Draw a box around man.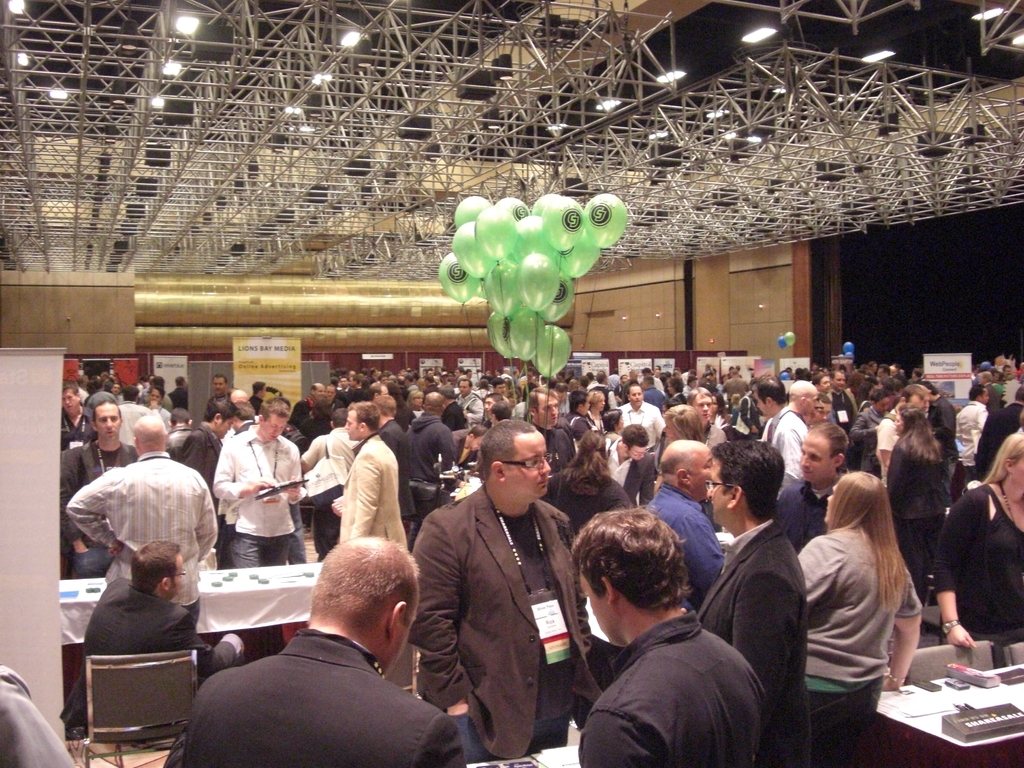
x1=769, y1=424, x2=849, y2=556.
